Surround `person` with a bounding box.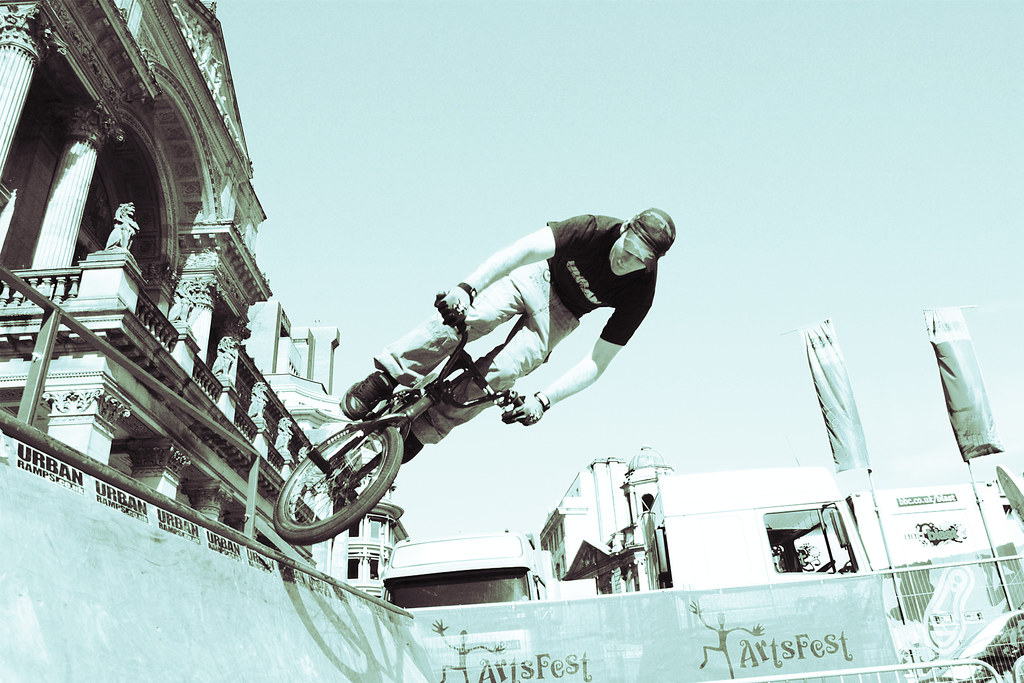
(left=396, top=199, right=673, bottom=511).
